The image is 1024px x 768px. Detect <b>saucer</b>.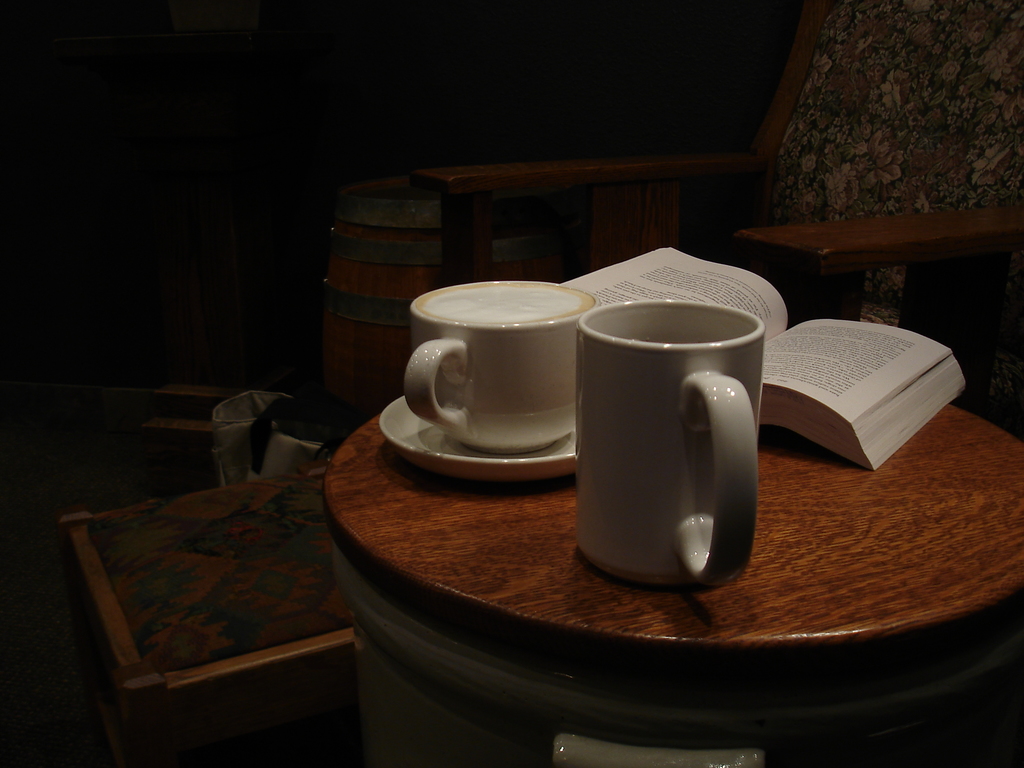
Detection: [x1=375, y1=397, x2=584, y2=483].
